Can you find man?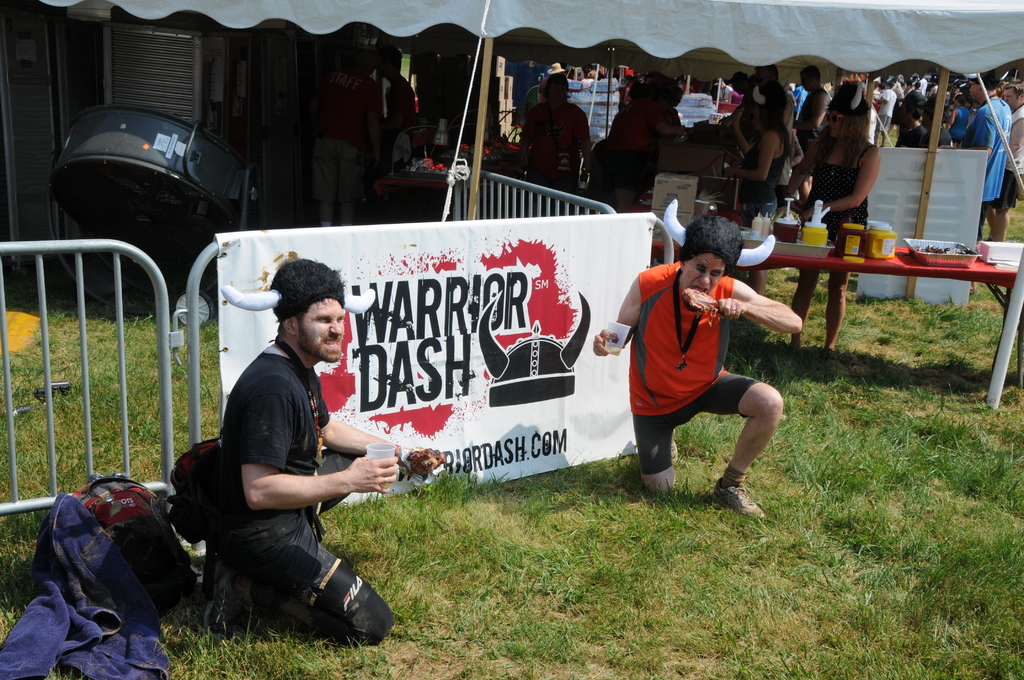
Yes, bounding box: {"left": 984, "top": 84, "right": 1023, "bottom": 247}.
